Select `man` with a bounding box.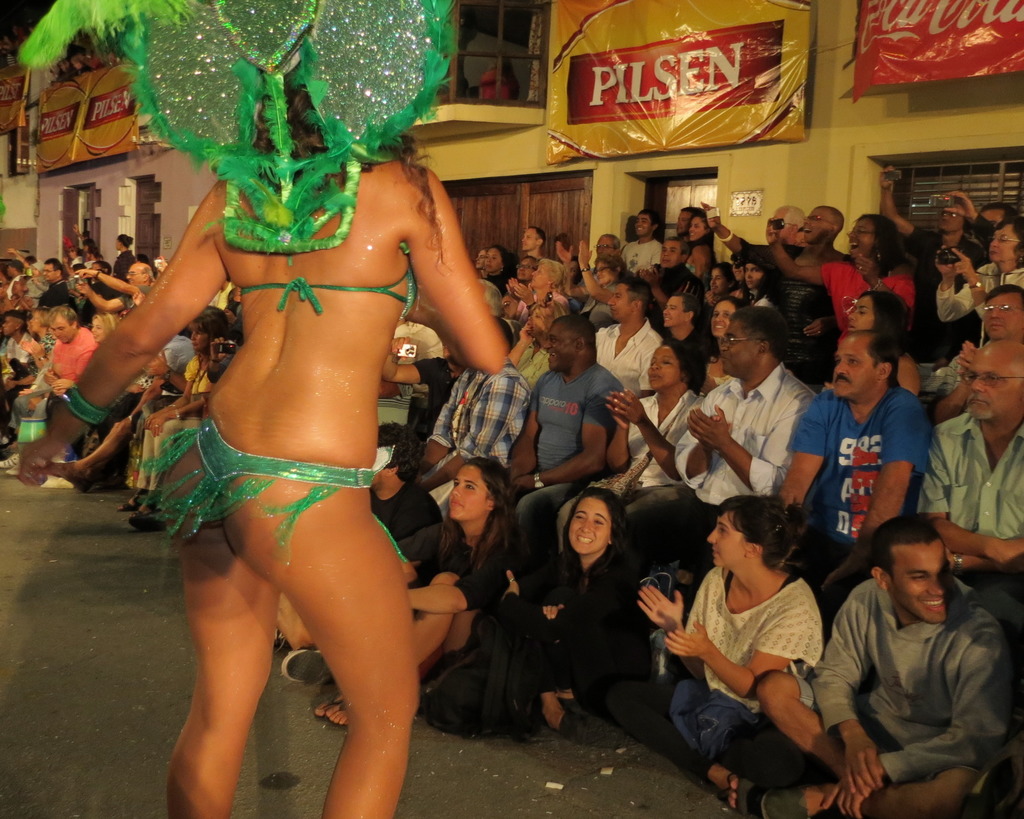
bbox=[649, 235, 703, 298].
